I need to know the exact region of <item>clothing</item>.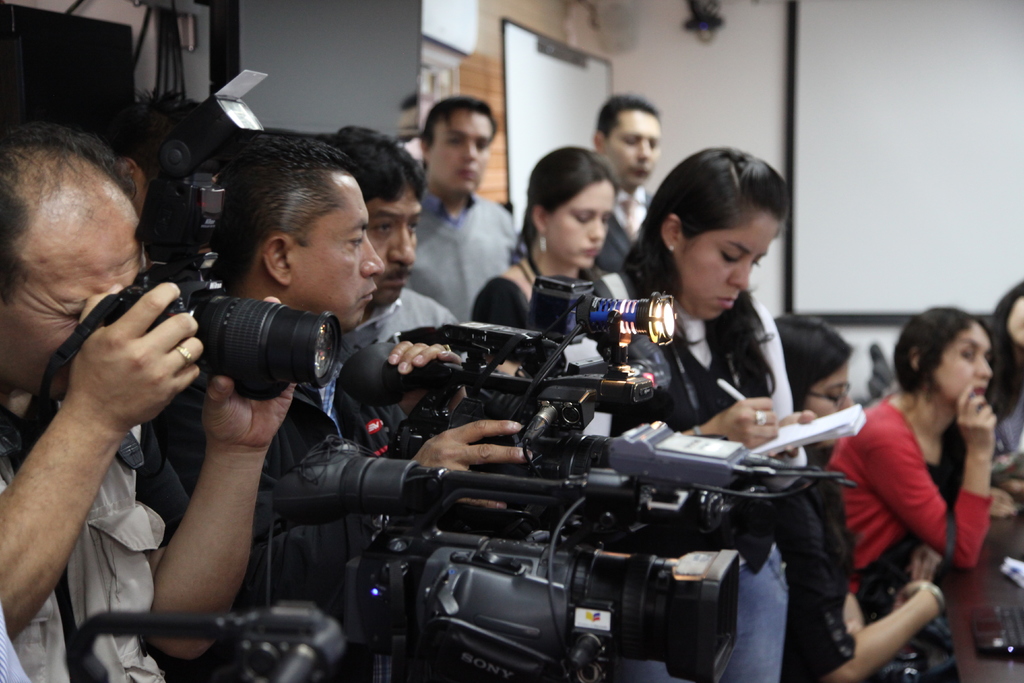
Region: select_region(988, 391, 1023, 465).
